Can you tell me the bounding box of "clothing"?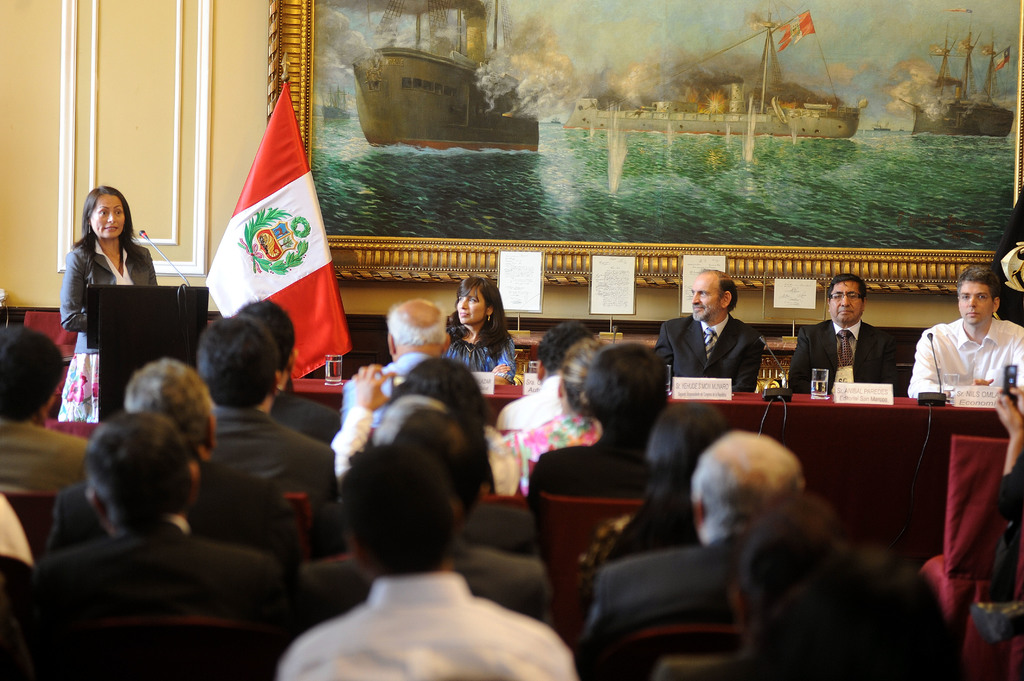
pyautogui.locateOnScreen(284, 565, 587, 680).
